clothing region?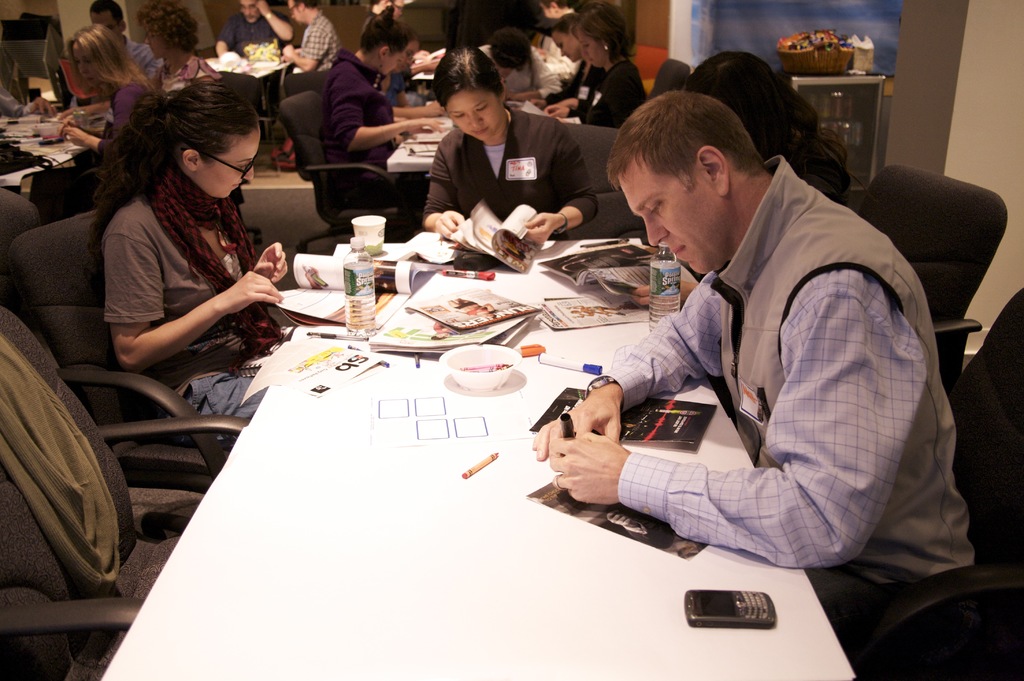
region(44, 85, 156, 218)
